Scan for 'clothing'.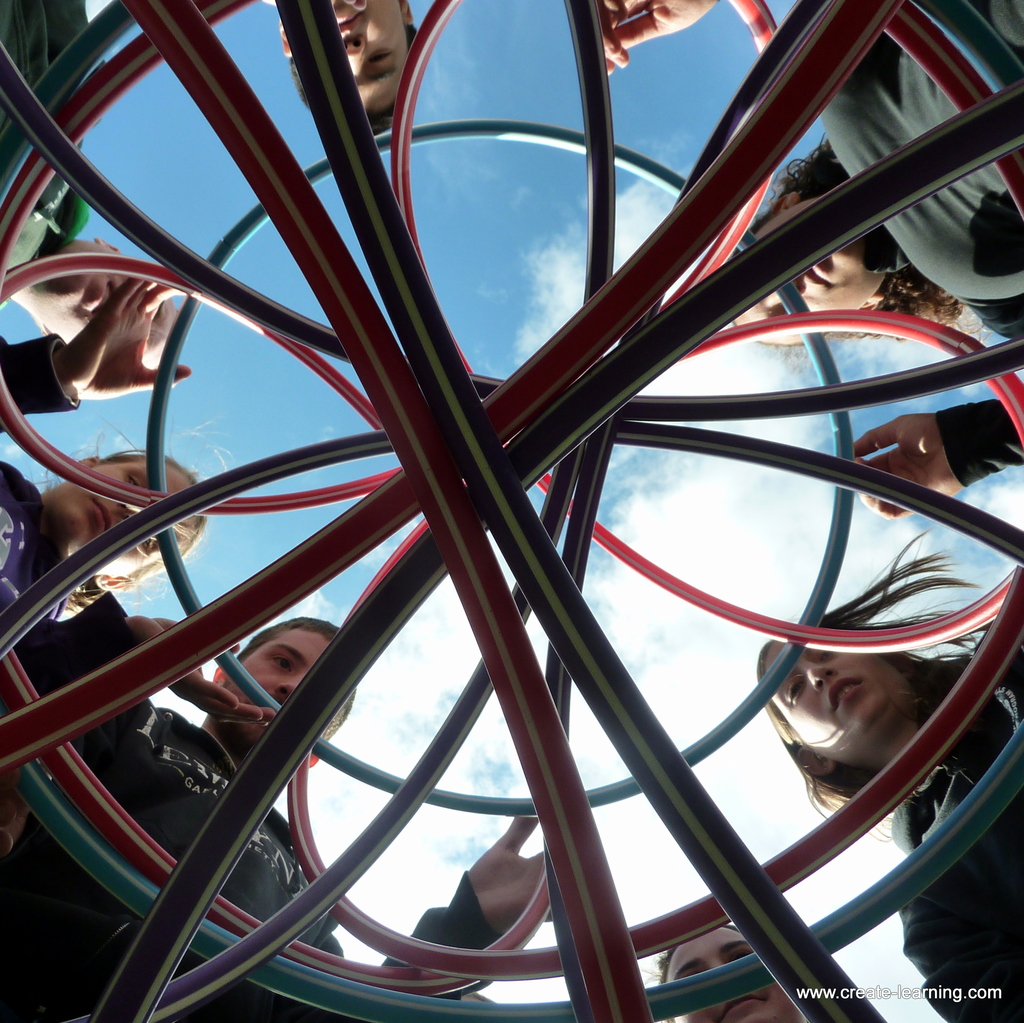
Scan result: pyautogui.locateOnScreen(0, 0, 112, 270).
